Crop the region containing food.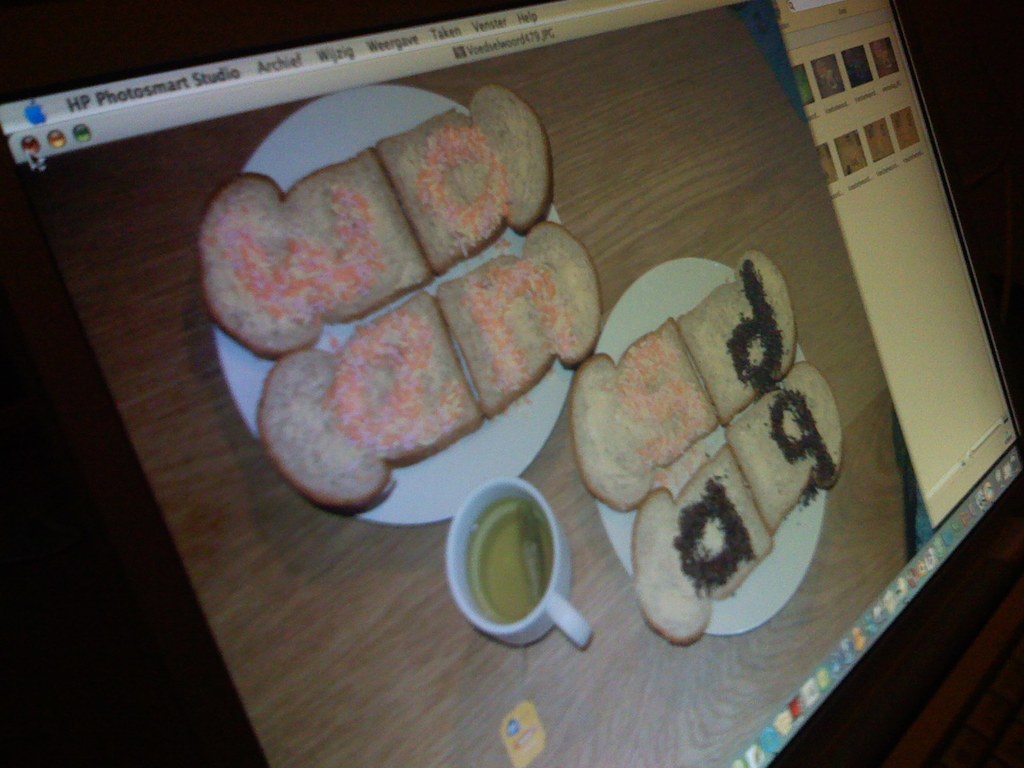
Crop region: [left=573, top=246, right=846, bottom=646].
